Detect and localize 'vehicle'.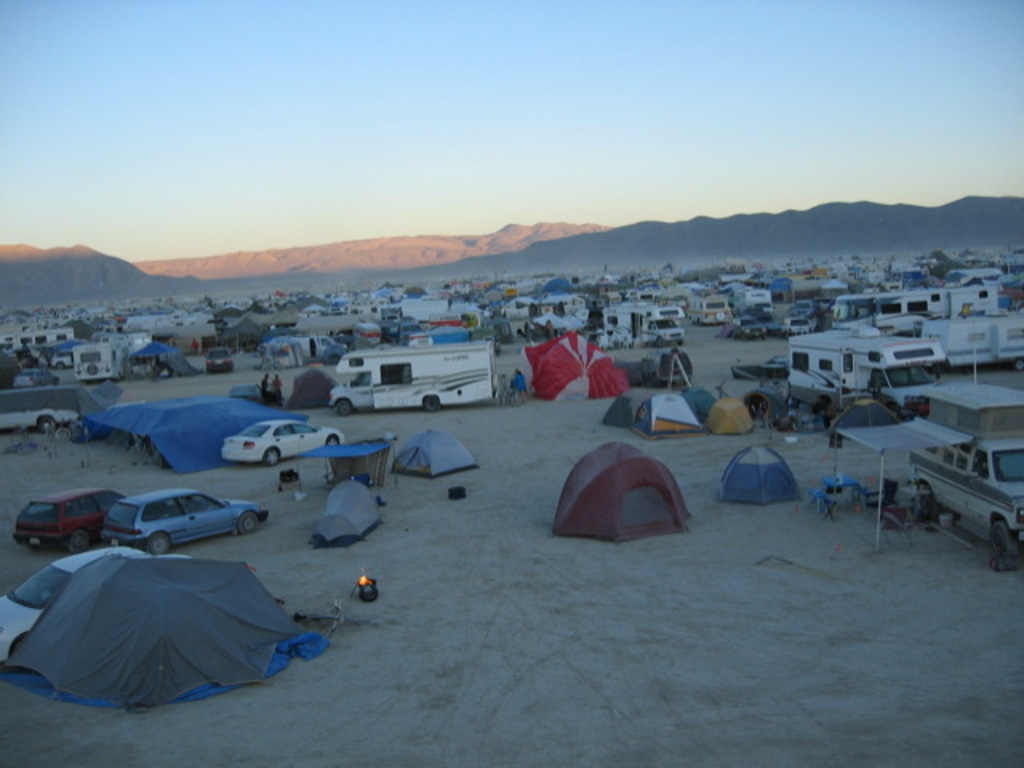
Localized at <region>205, 347, 237, 376</region>.
